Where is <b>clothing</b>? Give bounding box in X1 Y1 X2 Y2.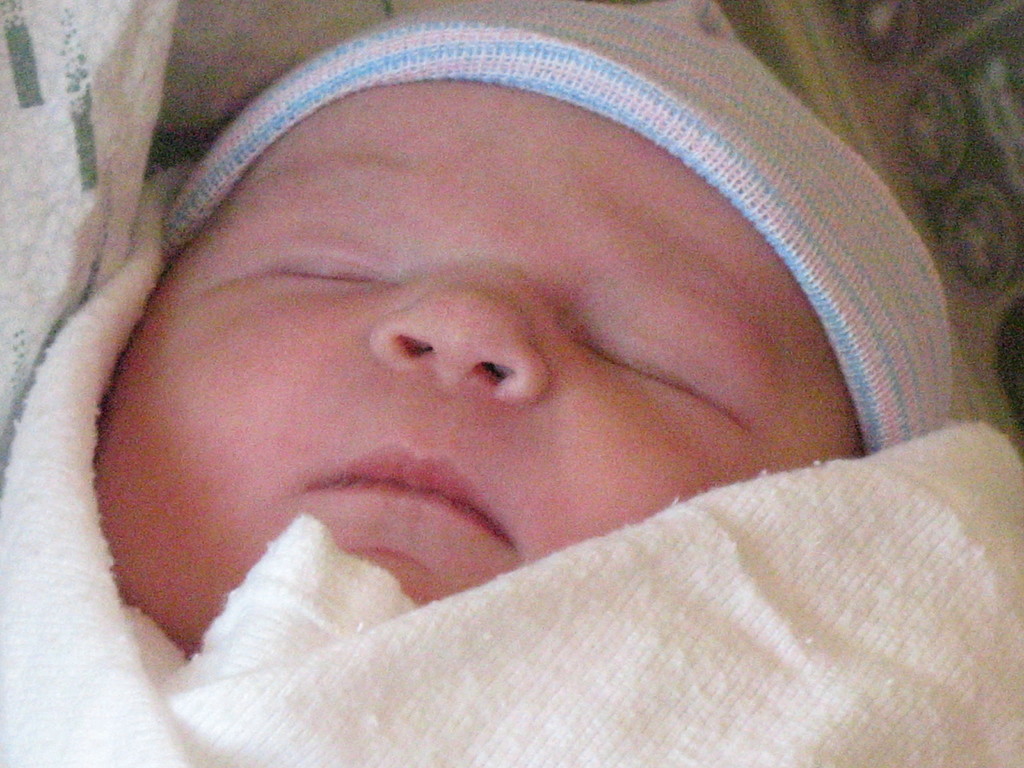
168 0 959 454.
